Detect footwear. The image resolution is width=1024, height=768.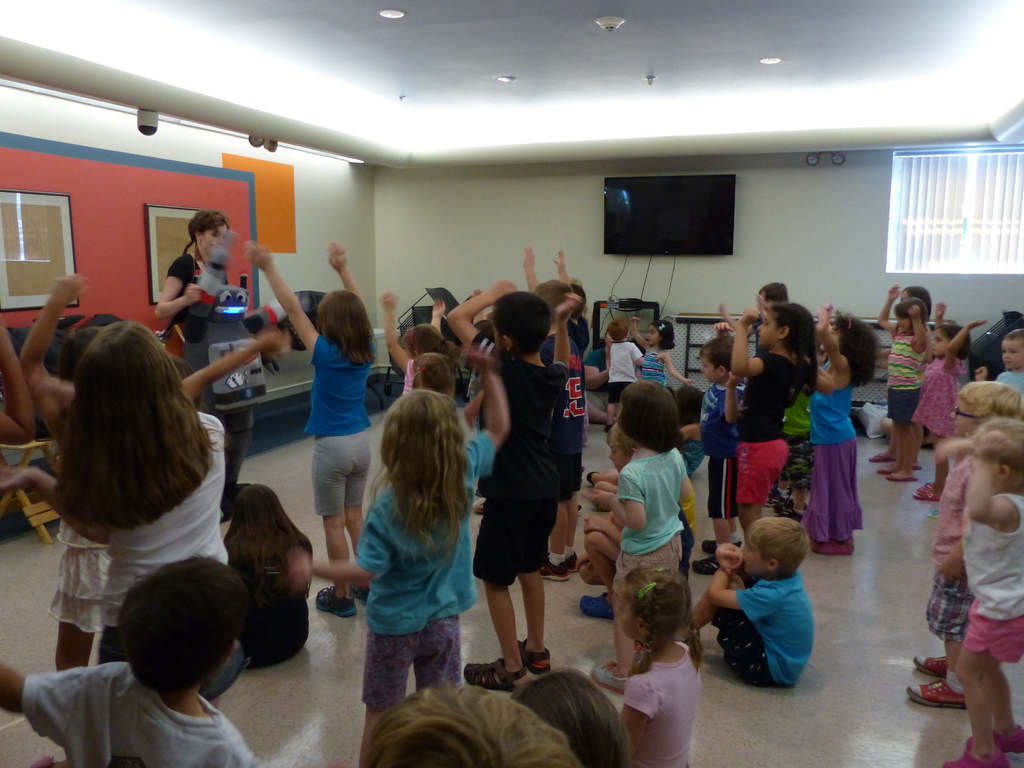
910, 653, 950, 682.
